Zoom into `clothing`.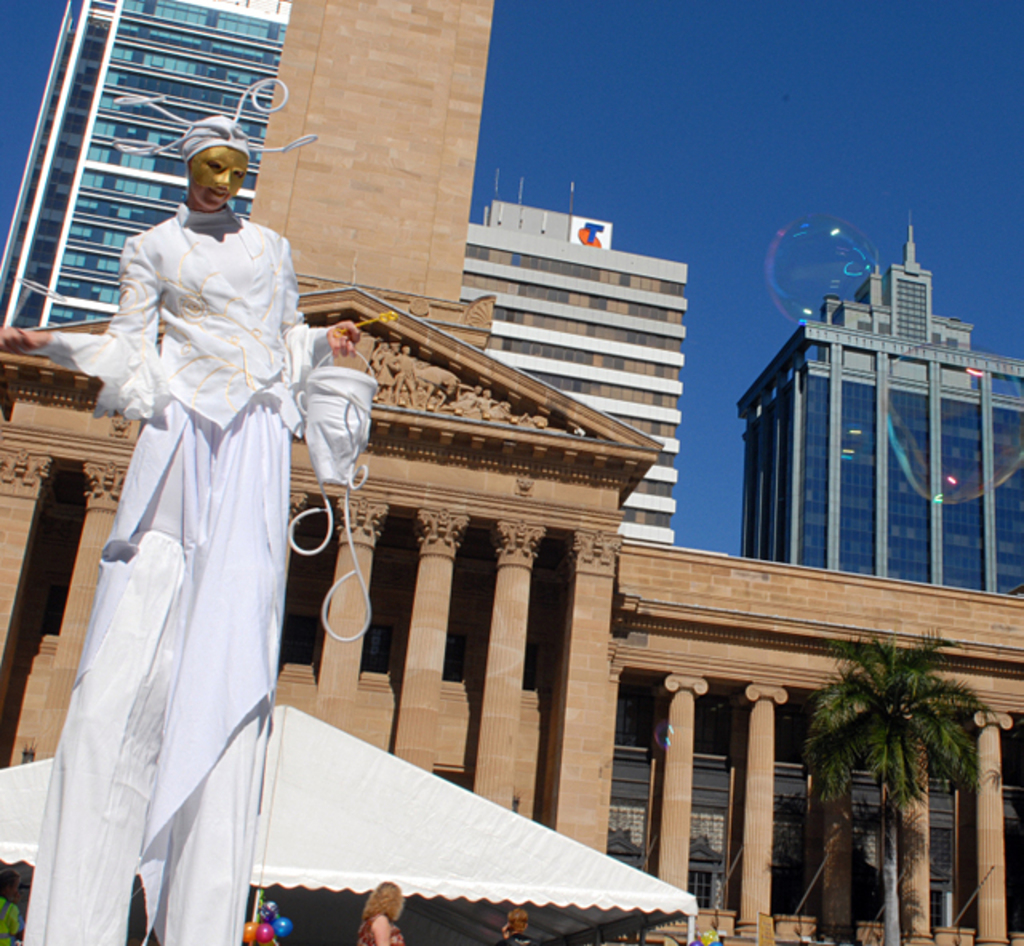
Zoom target: bbox(42, 178, 347, 871).
